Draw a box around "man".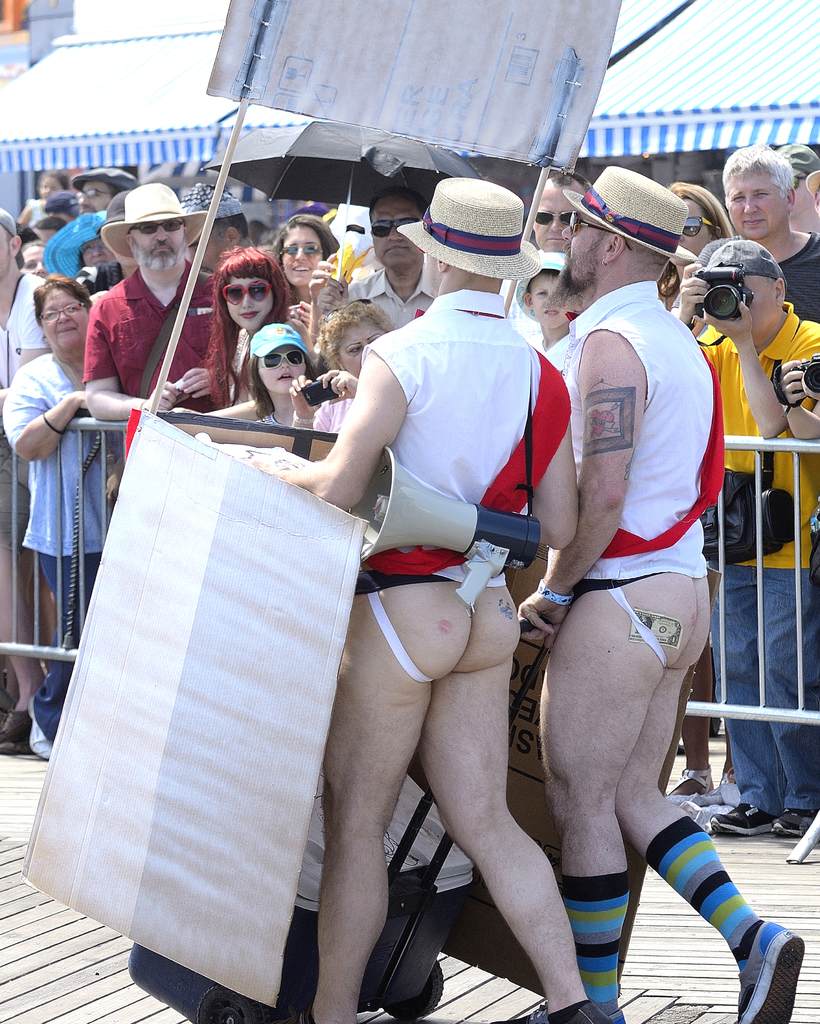
308,188,446,337.
